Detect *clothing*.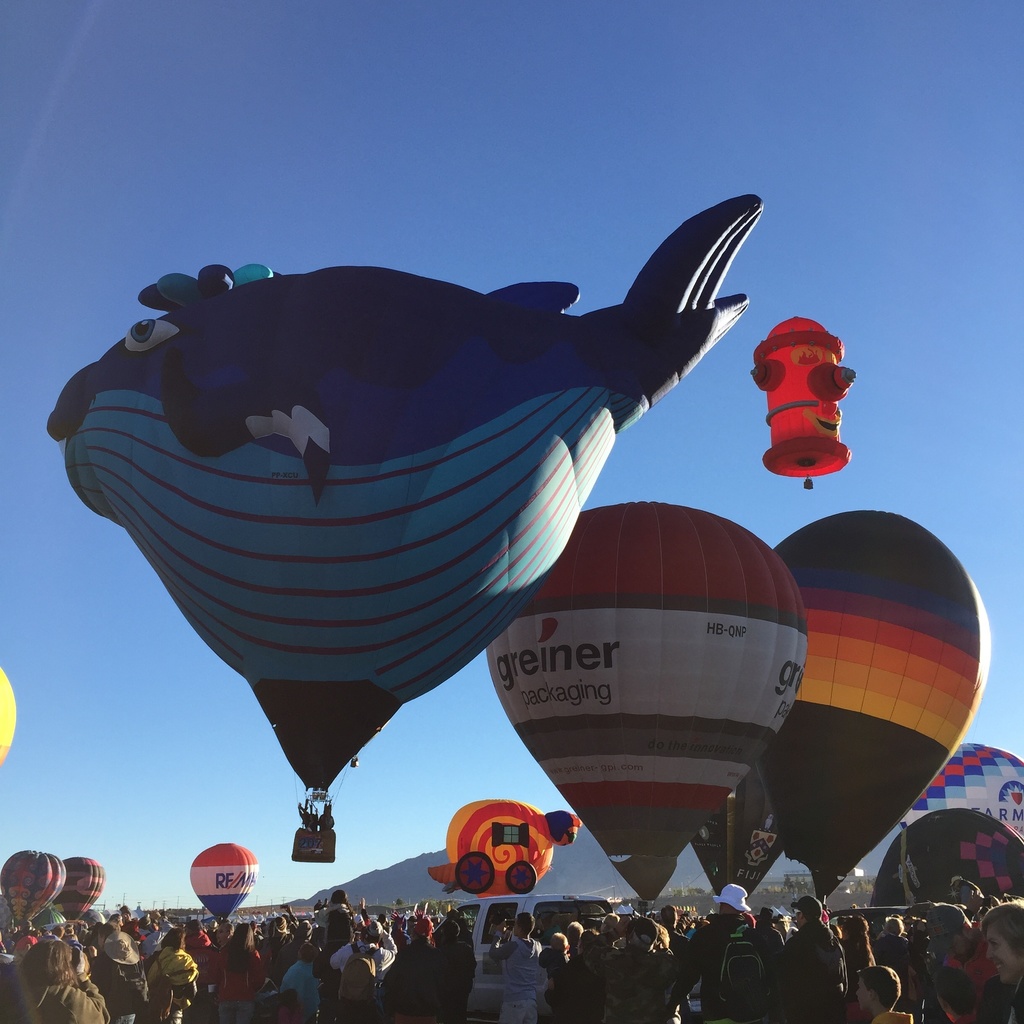
Detected at (776,918,850,1023).
